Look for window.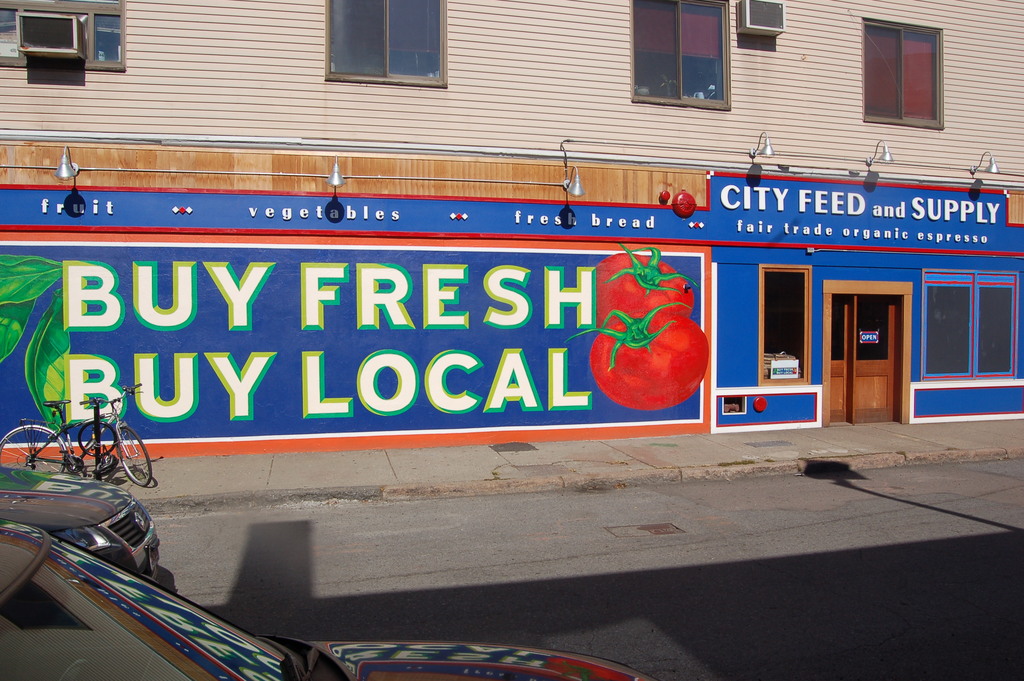
Found: 864, 17, 945, 135.
